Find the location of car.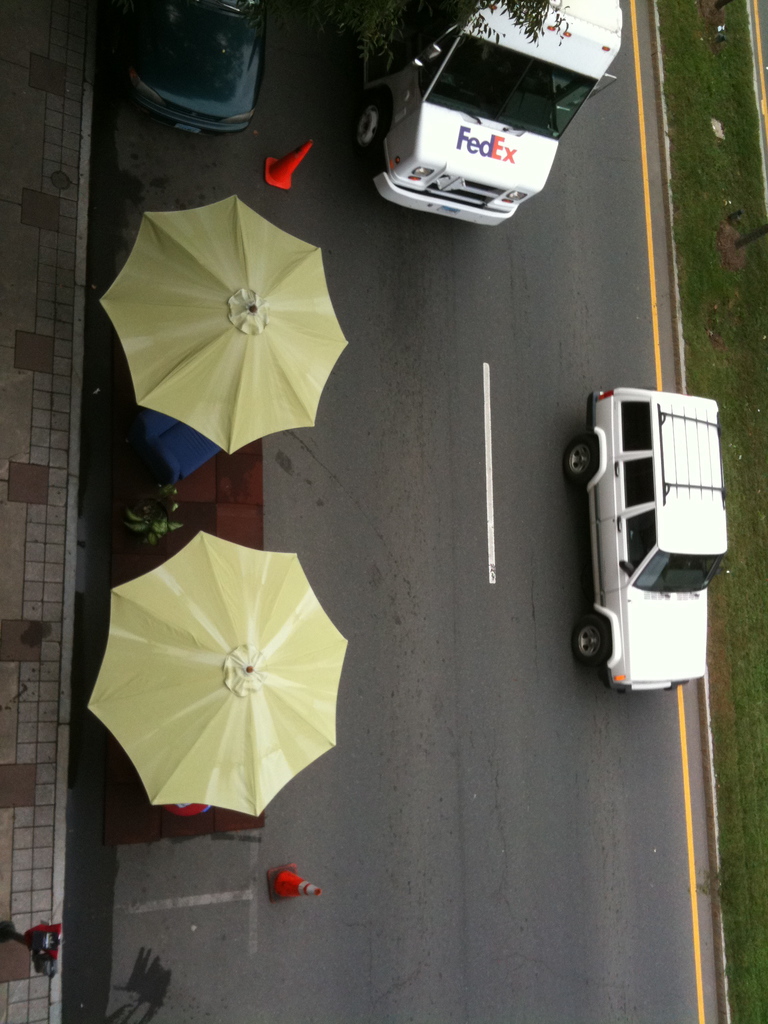
Location: (116, 0, 266, 140).
